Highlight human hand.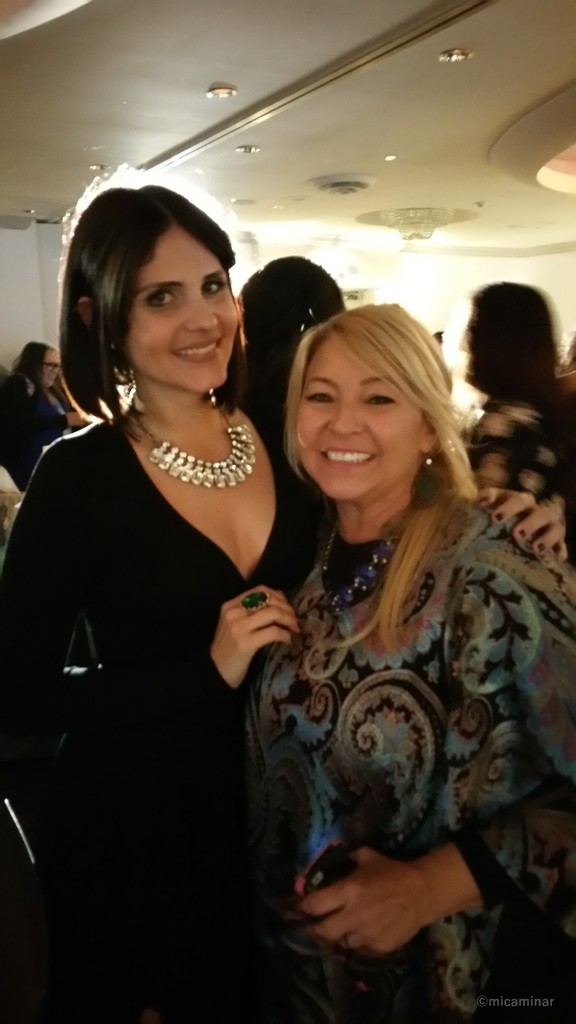
Highlighted region: (left=477, top=486, right=569, bottom=563).
